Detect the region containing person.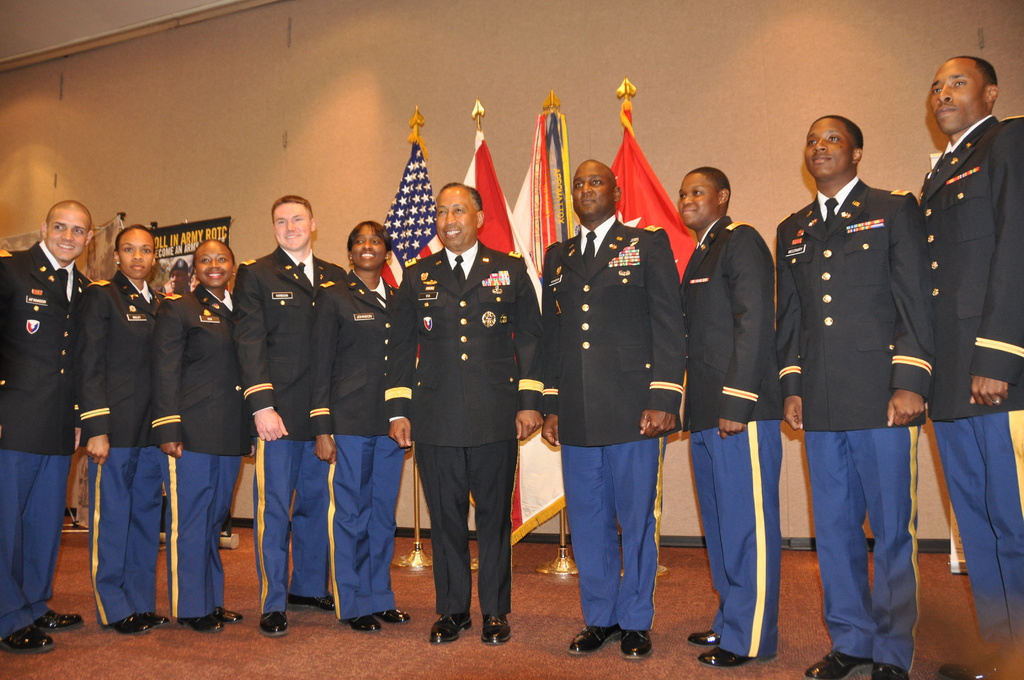
{"x1": 919, "y1": 47, "x2": 1023, "y2": 679}.
